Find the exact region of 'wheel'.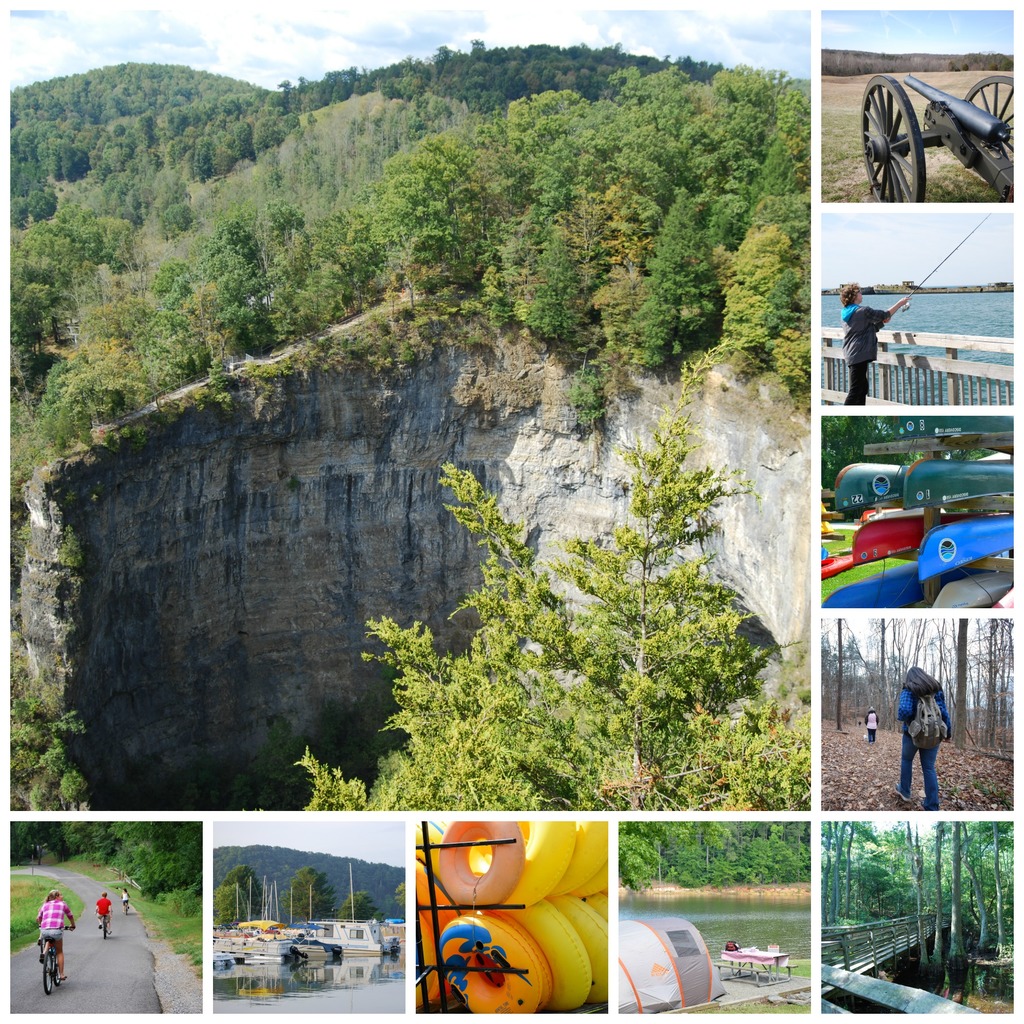
Exact region: pyautogui.locateOnScreen(100, 924, 108, 938).
